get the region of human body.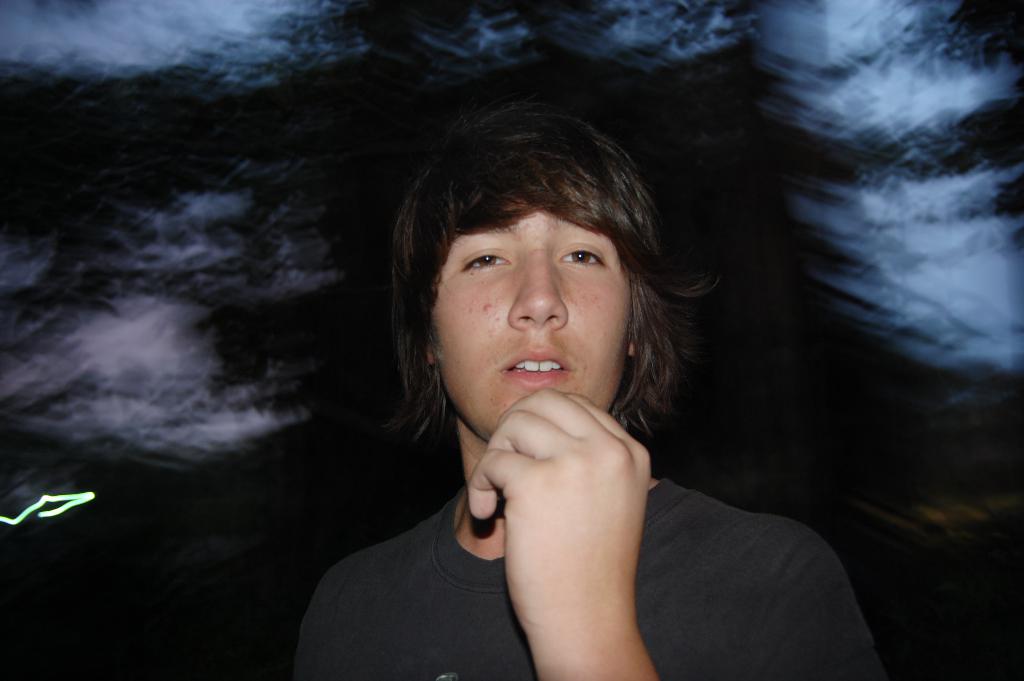
pyautogui.locateOnScreen(246, 129, 805, 672).
